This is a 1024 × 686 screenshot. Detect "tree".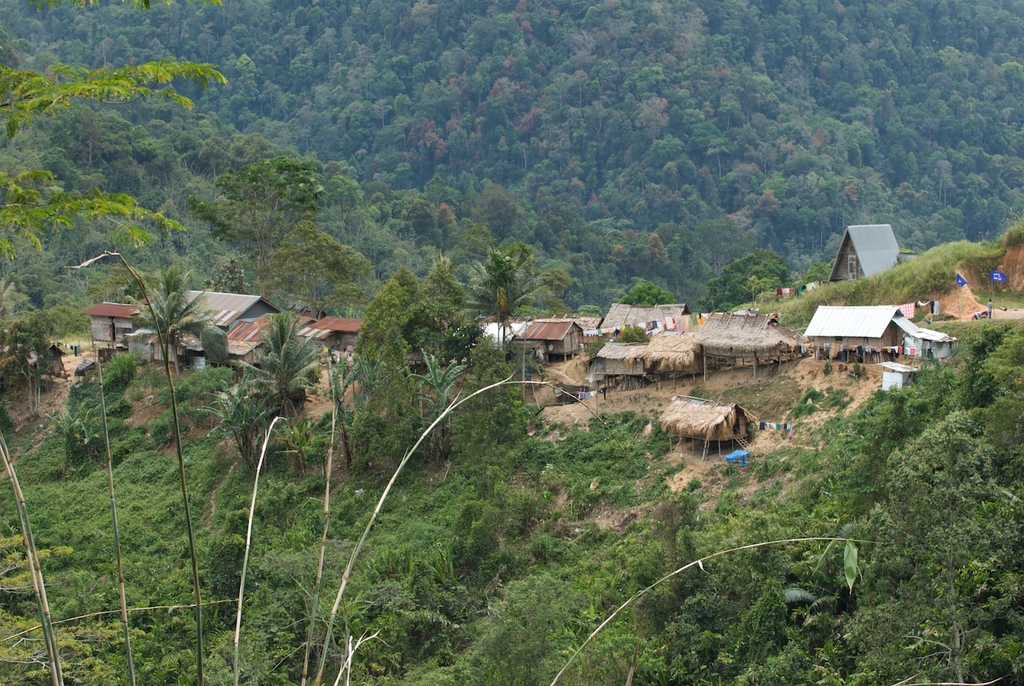
339/317/418/475.
